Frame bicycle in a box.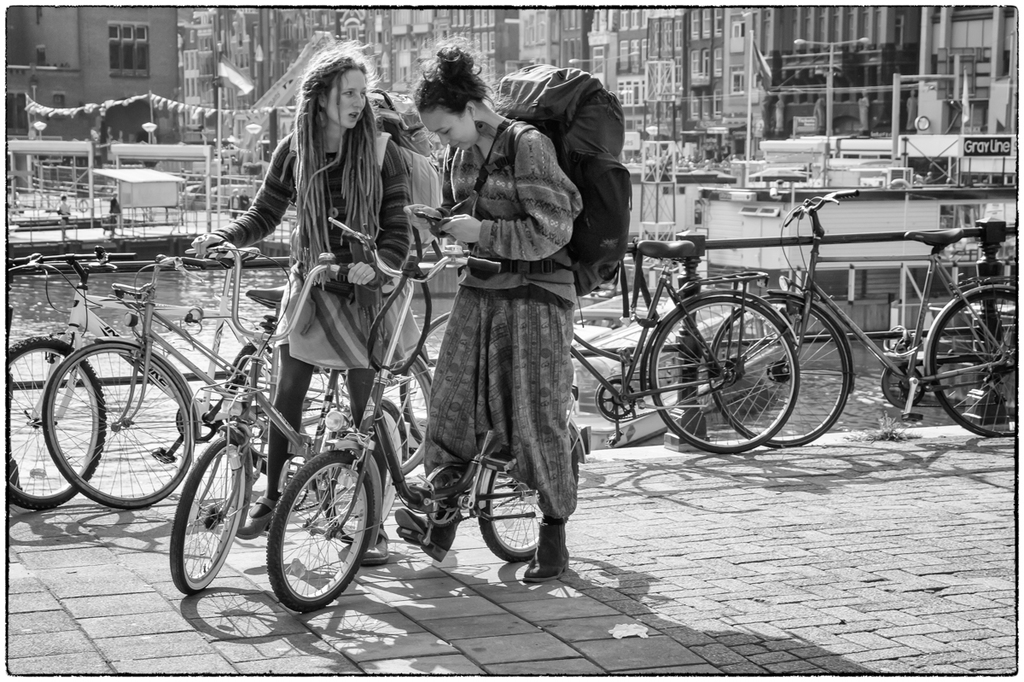
162, 243, 403, 603.
